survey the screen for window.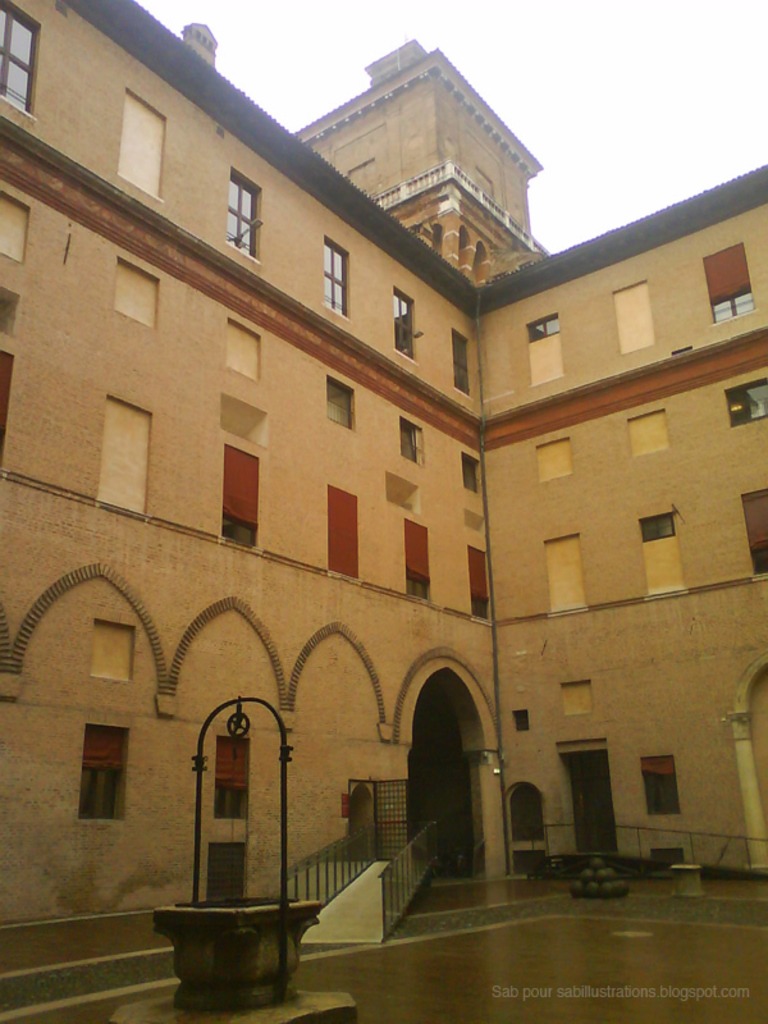
Survey found: bbox=[224, 447, 262, 547].
